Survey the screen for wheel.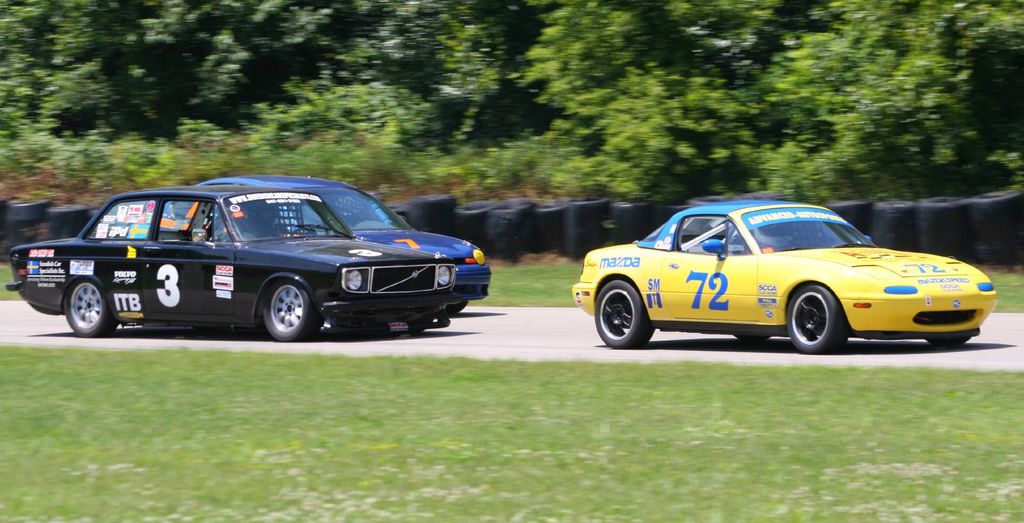
Survey found: box=[45, 203, 90, 228].
